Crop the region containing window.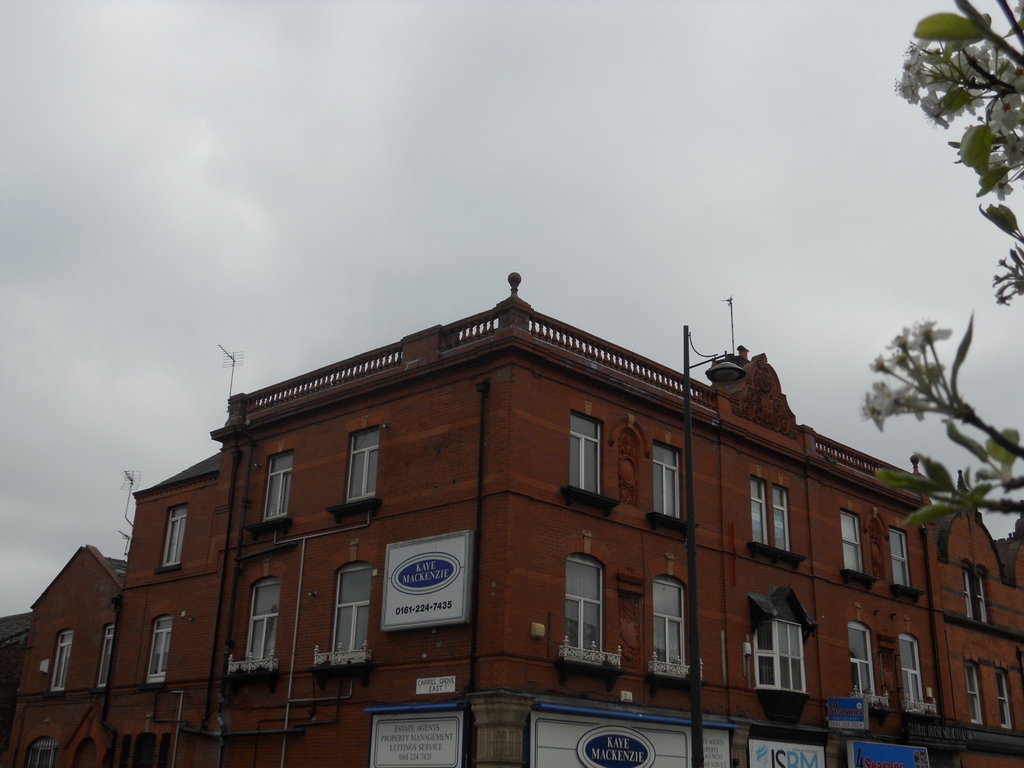
Crop region: pyautogui.locateOnScreen(842, 511, 861, 575).
